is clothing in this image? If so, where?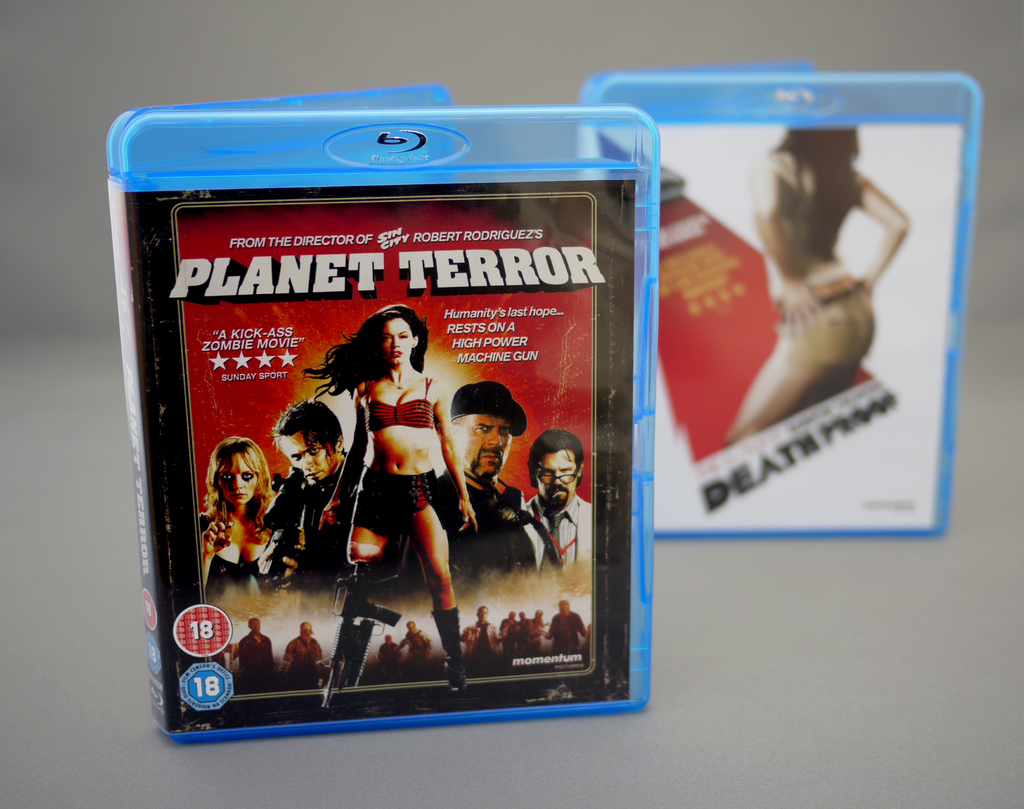
Yes, at [x1=239, y1=632, x2=273, y2=686].
